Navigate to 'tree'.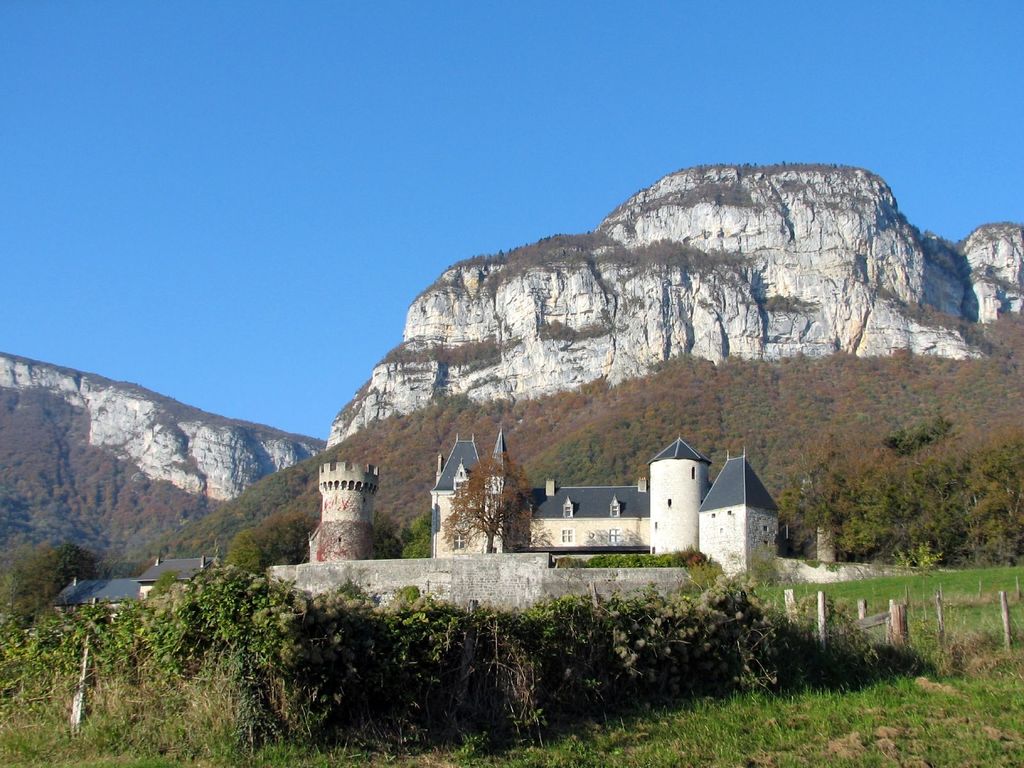
Navigation target: select_region(403, 515, 432, 559).
